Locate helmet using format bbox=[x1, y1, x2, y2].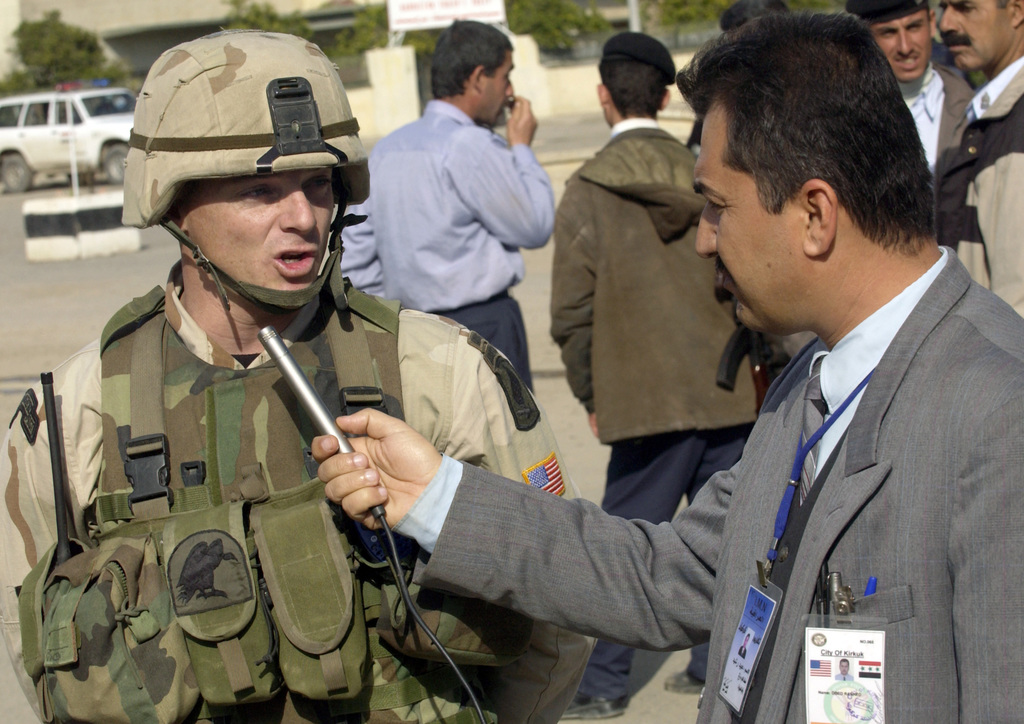
bbox=[130, 22, 353, 321].
